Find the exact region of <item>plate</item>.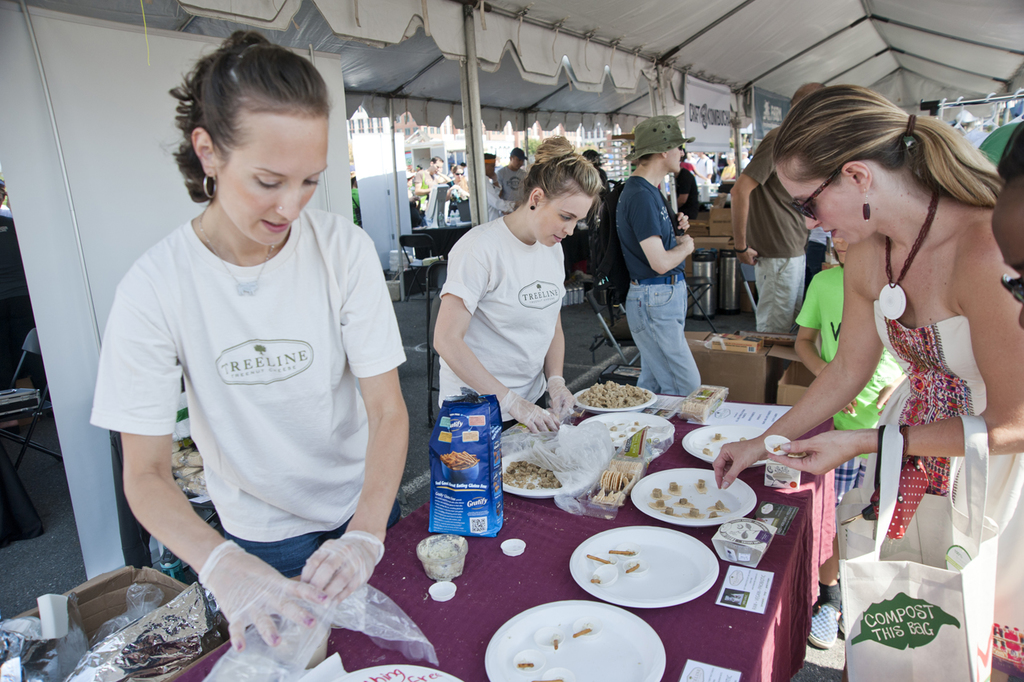
Exact region: Rect(583, 532, 717, 608).
